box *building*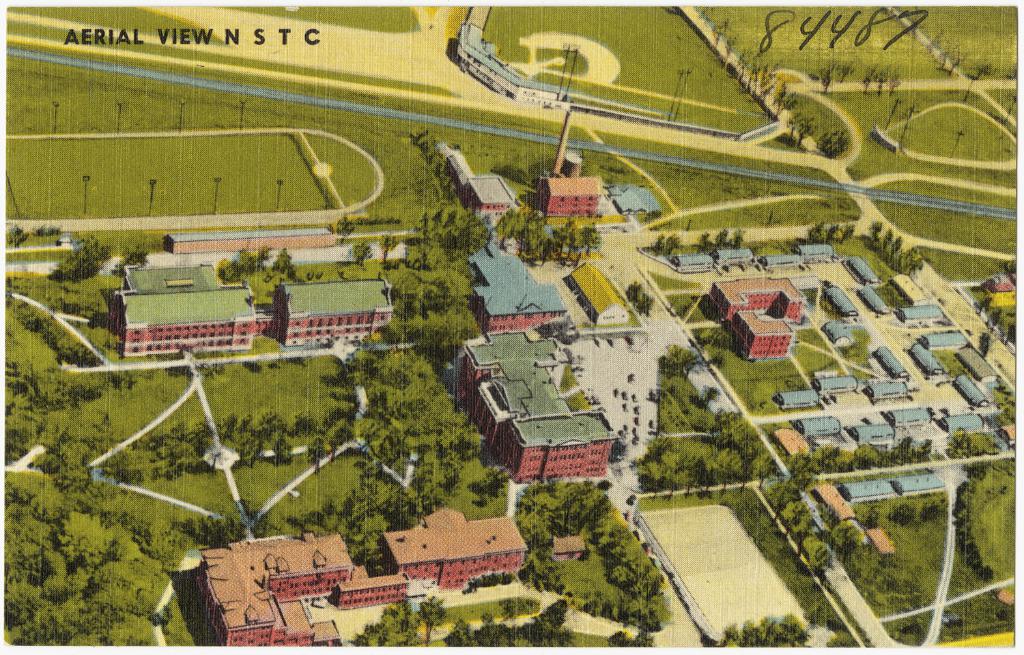
bbox=(538, 173, 595, 216)
